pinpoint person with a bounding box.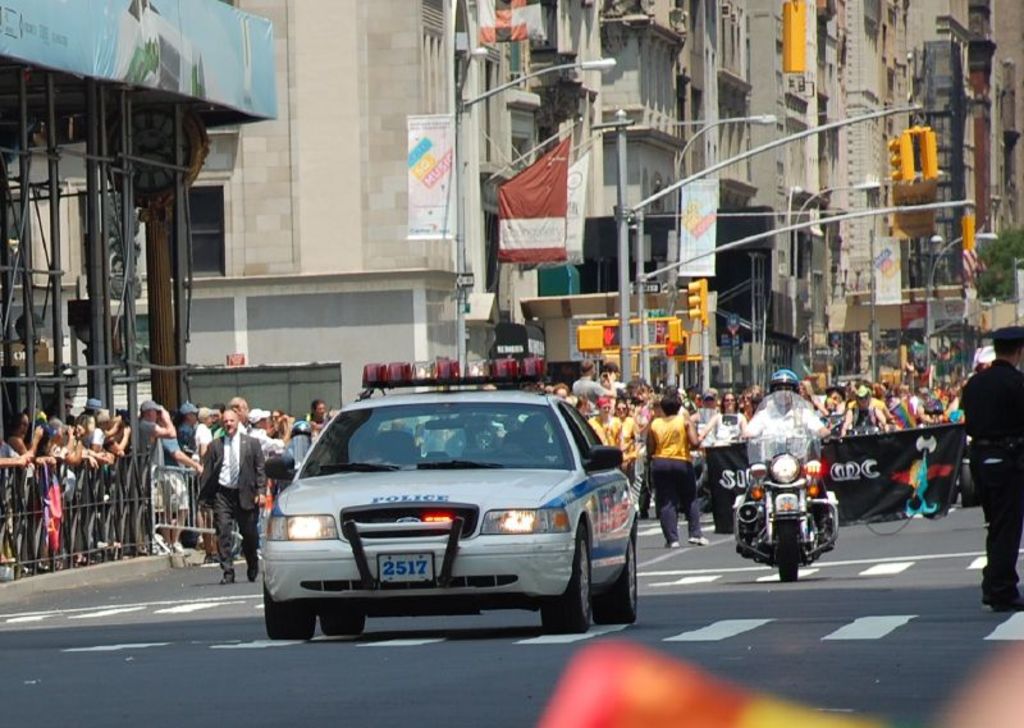
box(589, 386, 634, 467).
